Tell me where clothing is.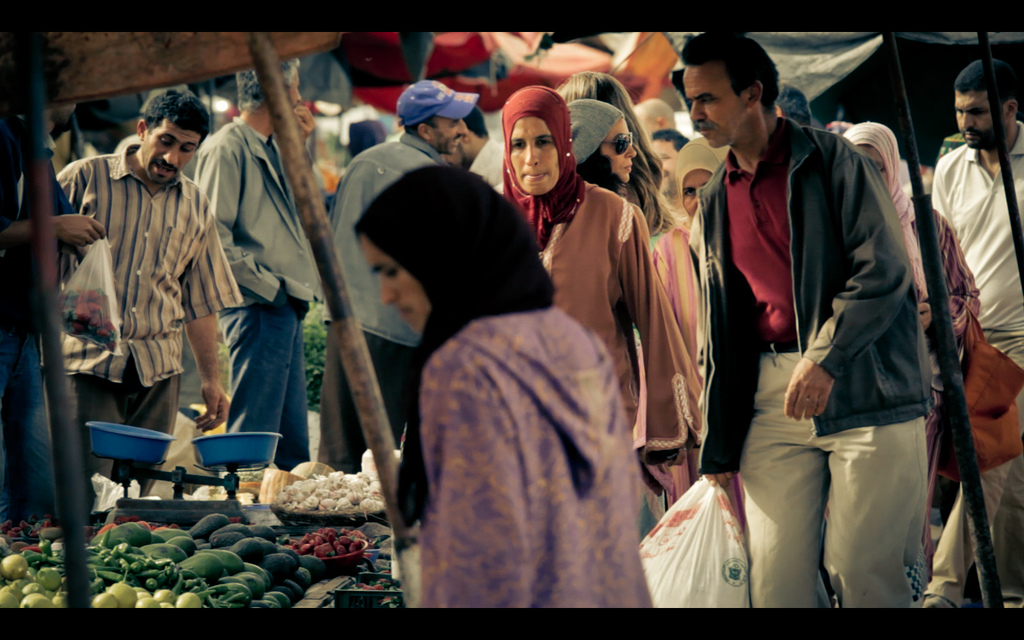
clothing is at box(503, 181, 703, 504).
